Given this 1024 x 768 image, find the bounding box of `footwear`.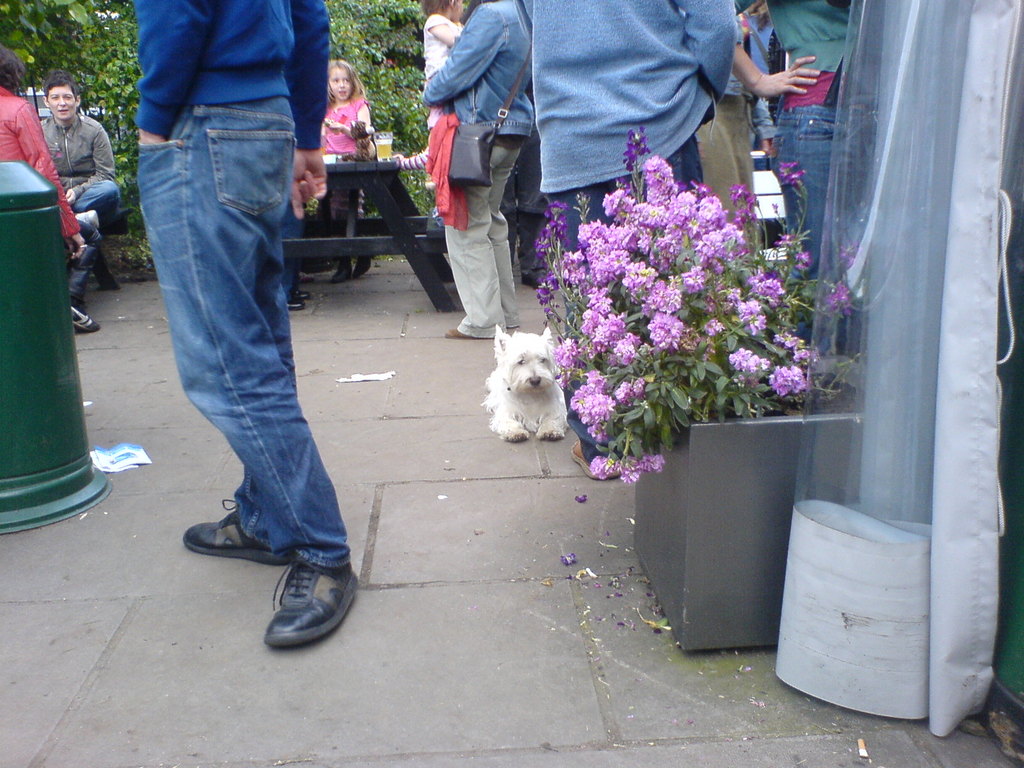
x1=294 y1=290 x2=312 y2=300.
